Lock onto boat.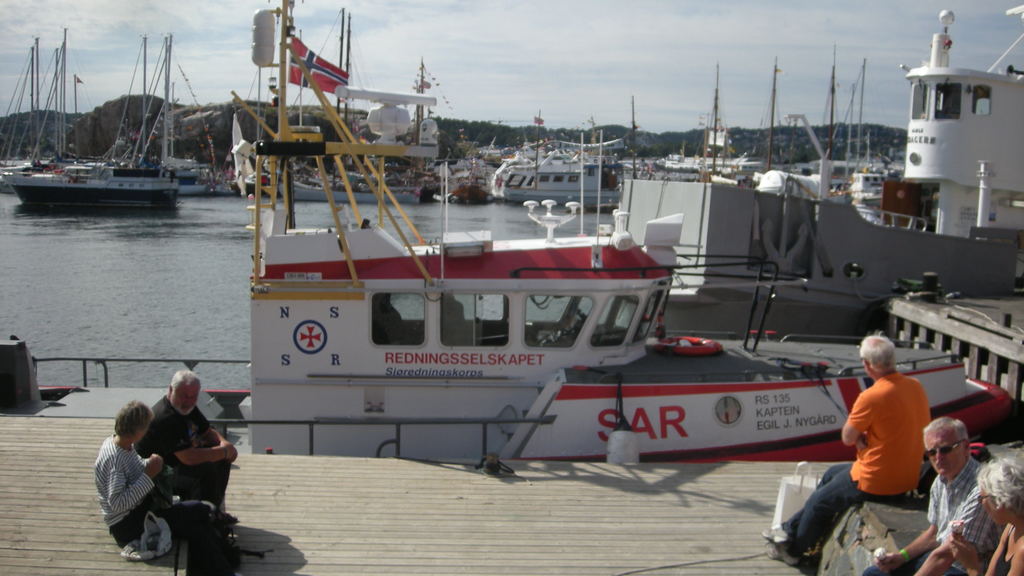
Locked: BBox(447, 145, 495, 205).
